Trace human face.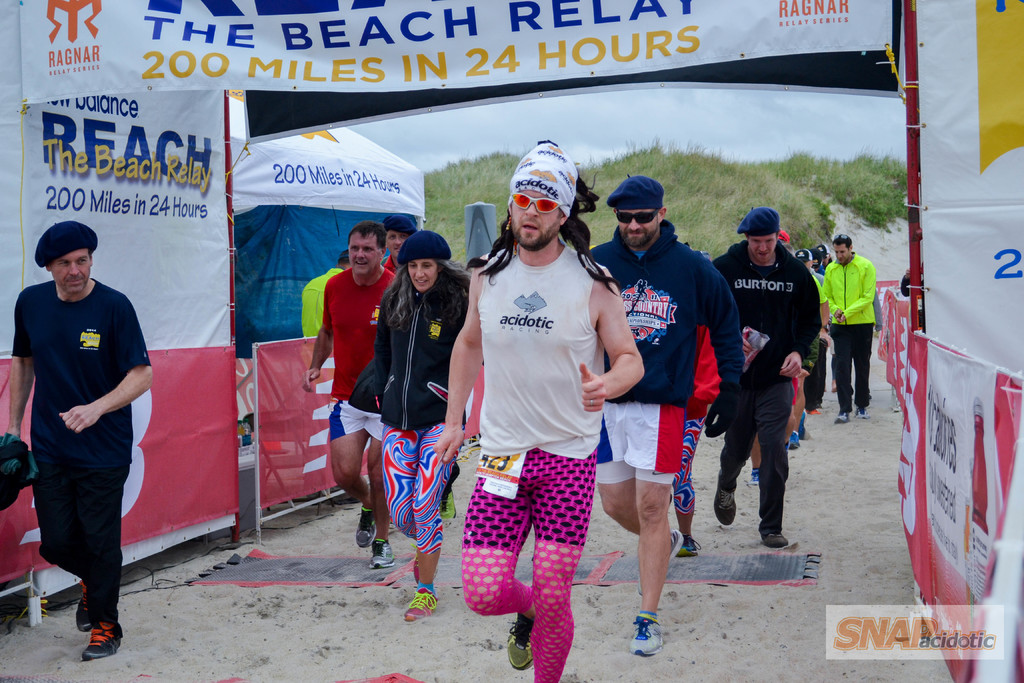
Traced to 348/232/384/277.
